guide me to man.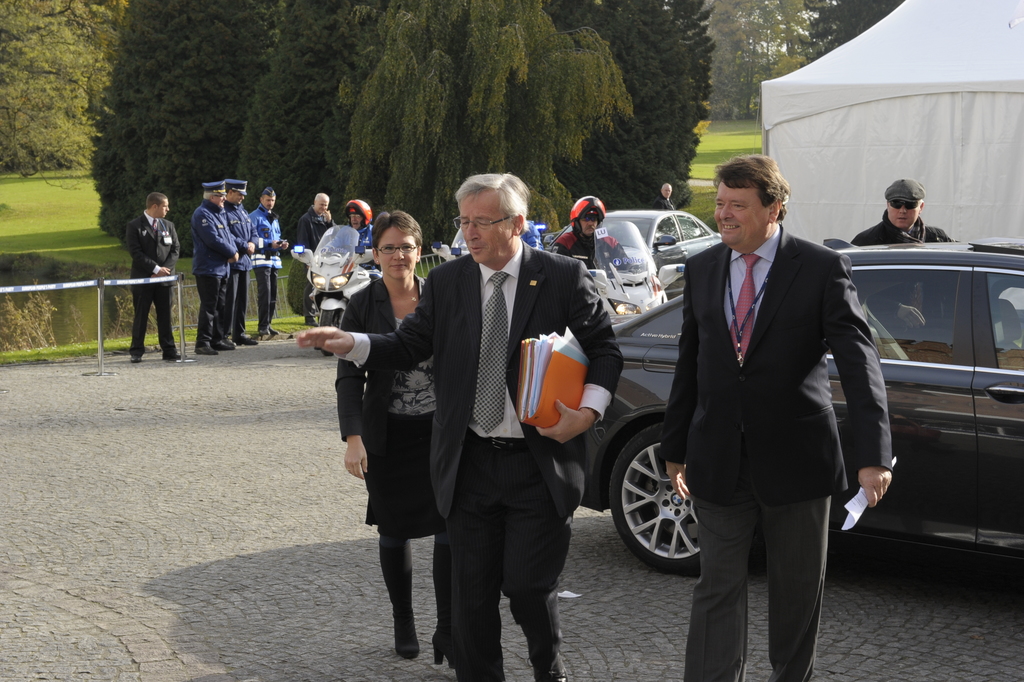
Guidance: BBox(286, 167, 632, 681).
